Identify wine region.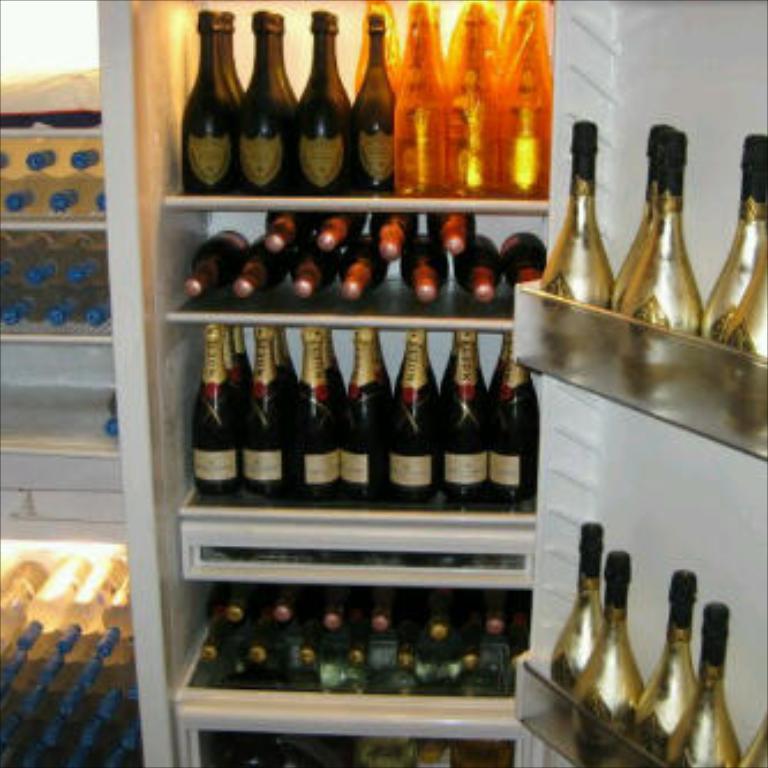
Region: {"left": 175, "top": 14, "right": 233, "bottom": 203}.
